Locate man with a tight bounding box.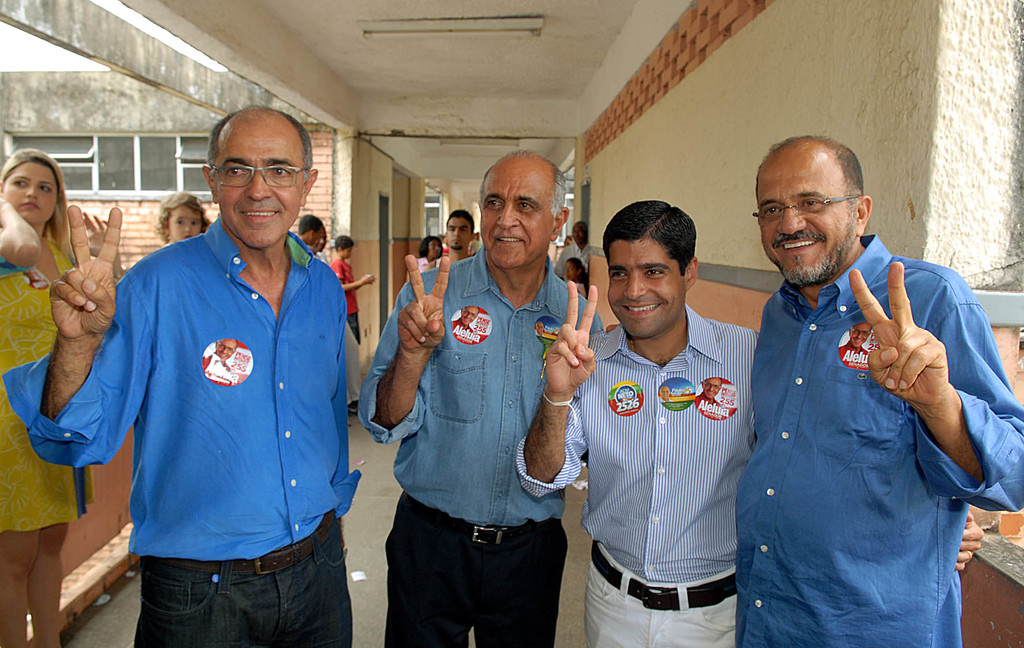
pyautogui.locateOnScreen(515, 198, 996, 647).
